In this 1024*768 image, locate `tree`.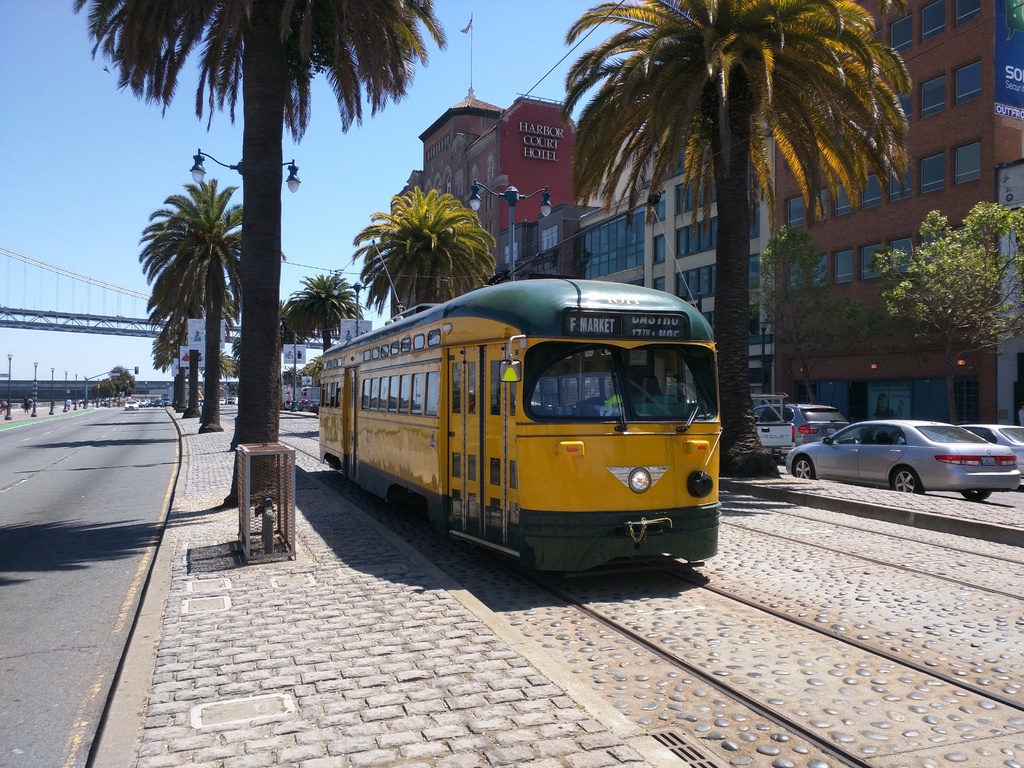
Bounding box: 554,0,913,471.
